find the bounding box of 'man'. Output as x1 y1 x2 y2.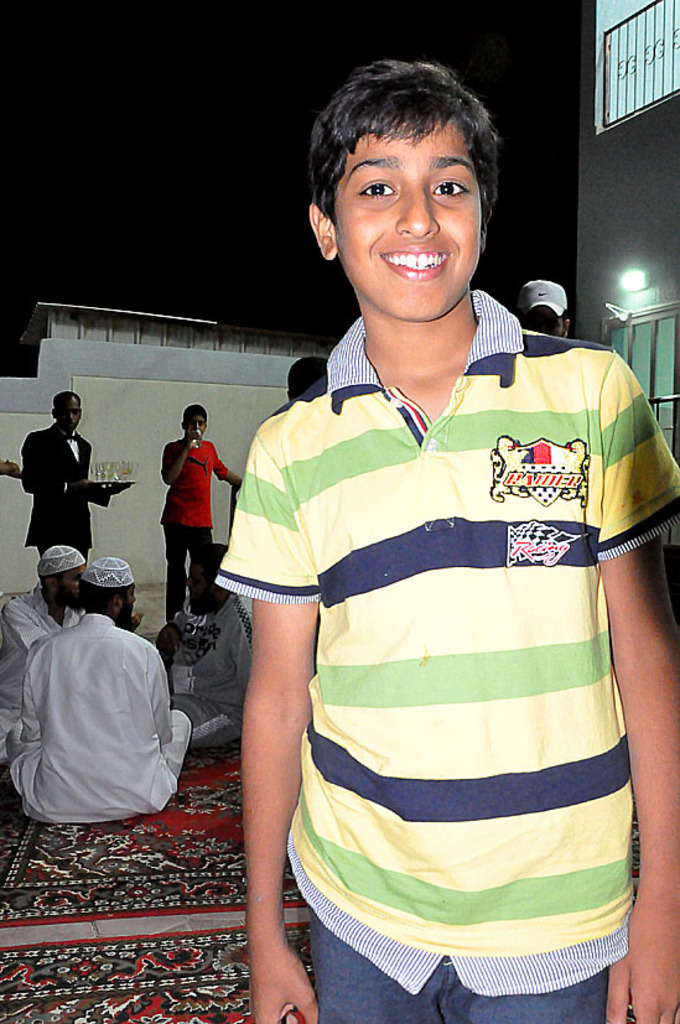
0 541 85 722.
